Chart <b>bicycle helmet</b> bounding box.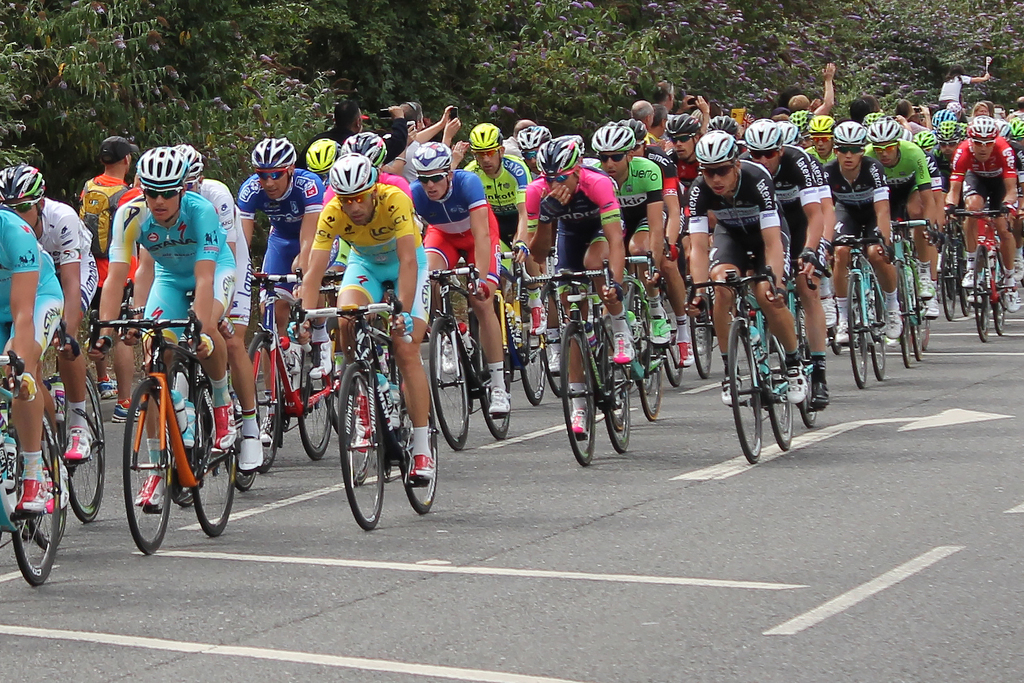
Charted: 863,117,902,150.
